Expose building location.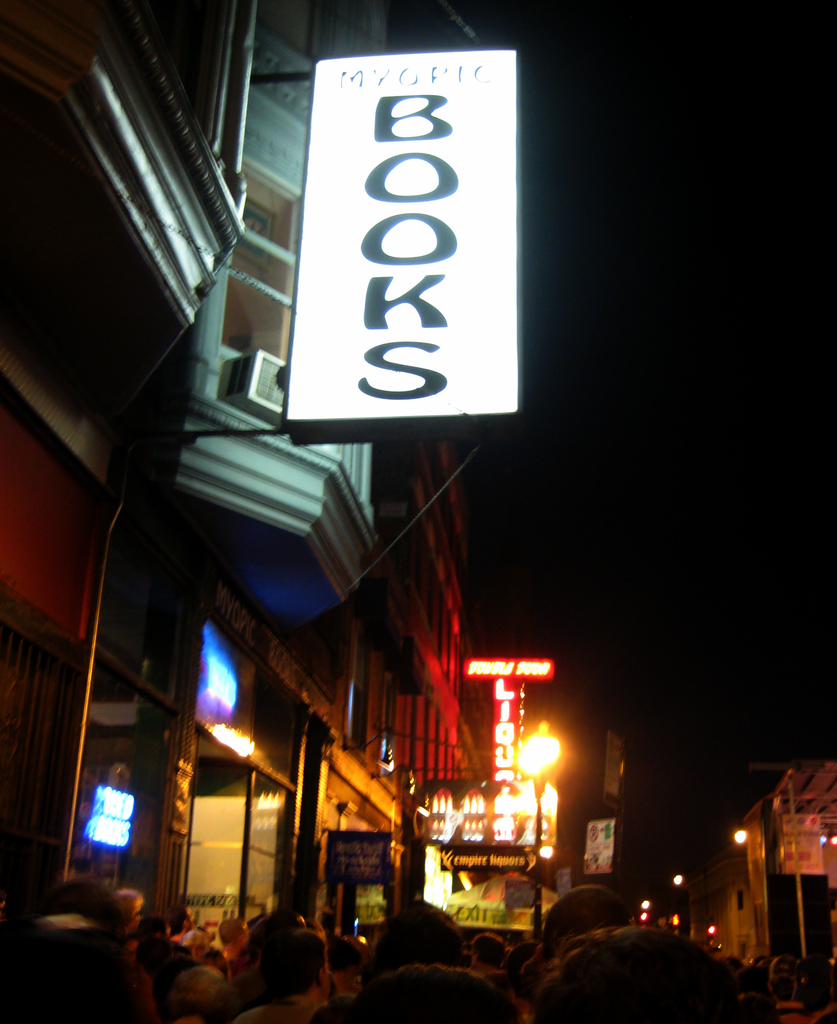
Exposed at bbox=(143, 0, 480, 941).
